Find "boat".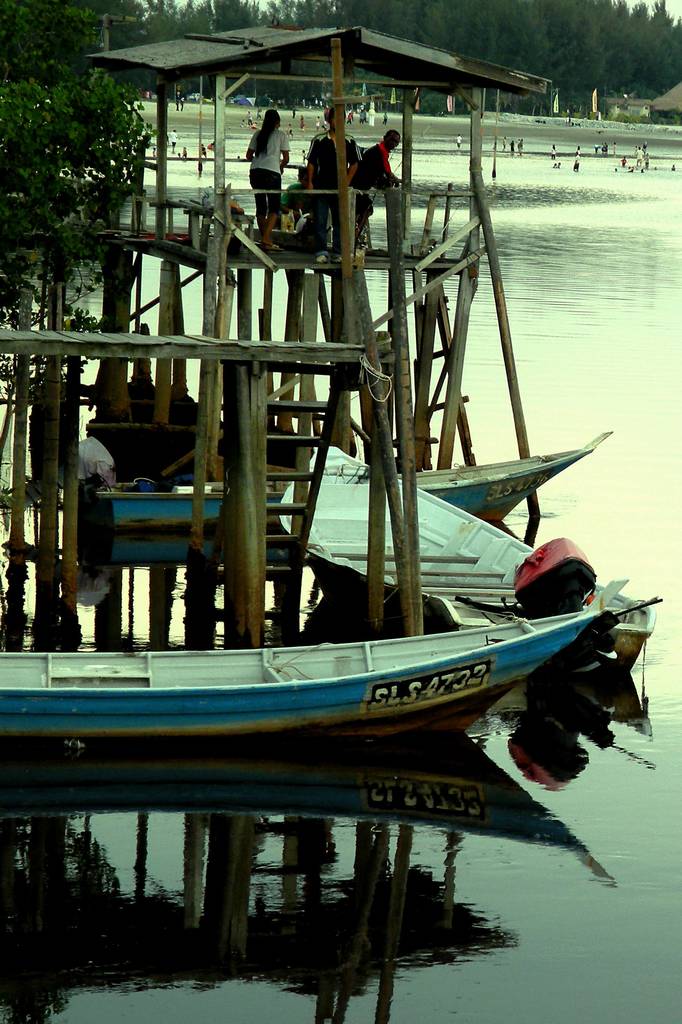
select_region(29, 74, 667, 847).
